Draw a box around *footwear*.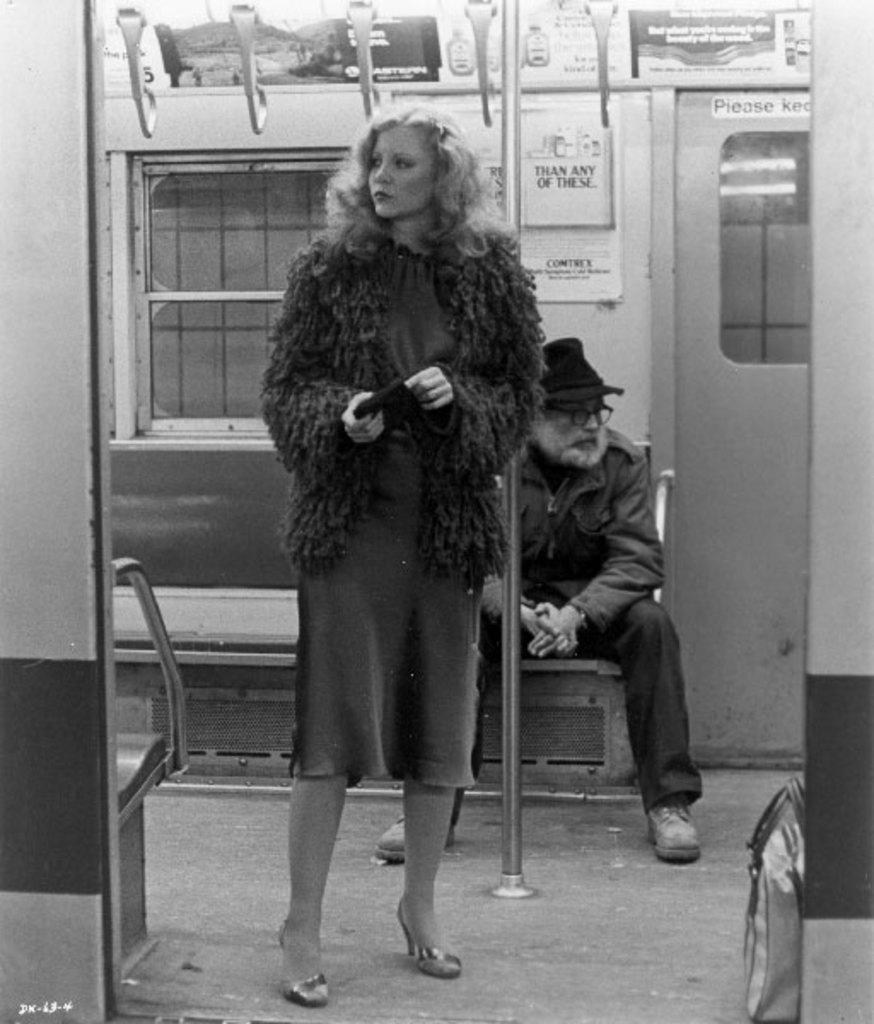
(x1=370, y1=807, x2=405, y2=862).
